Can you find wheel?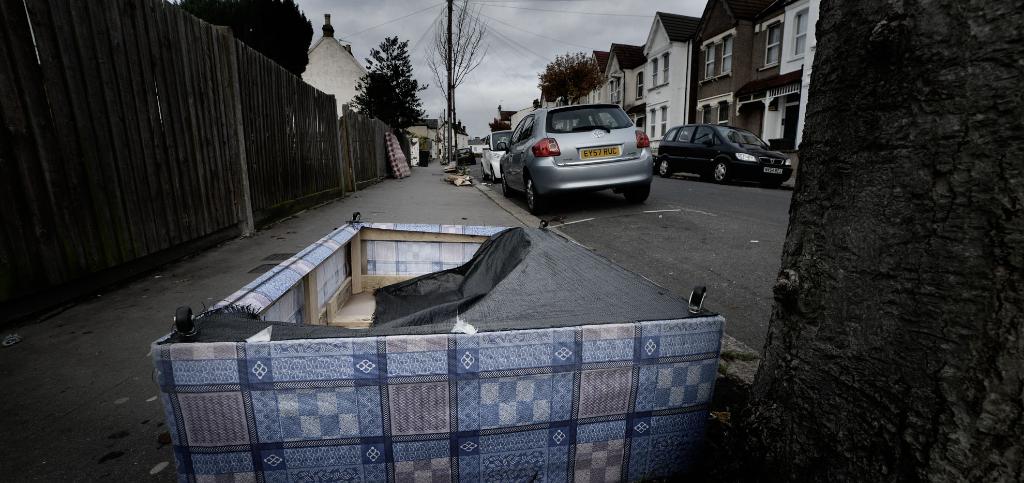
Yes, bounding box: bbox(502, 170, 513, 196).
